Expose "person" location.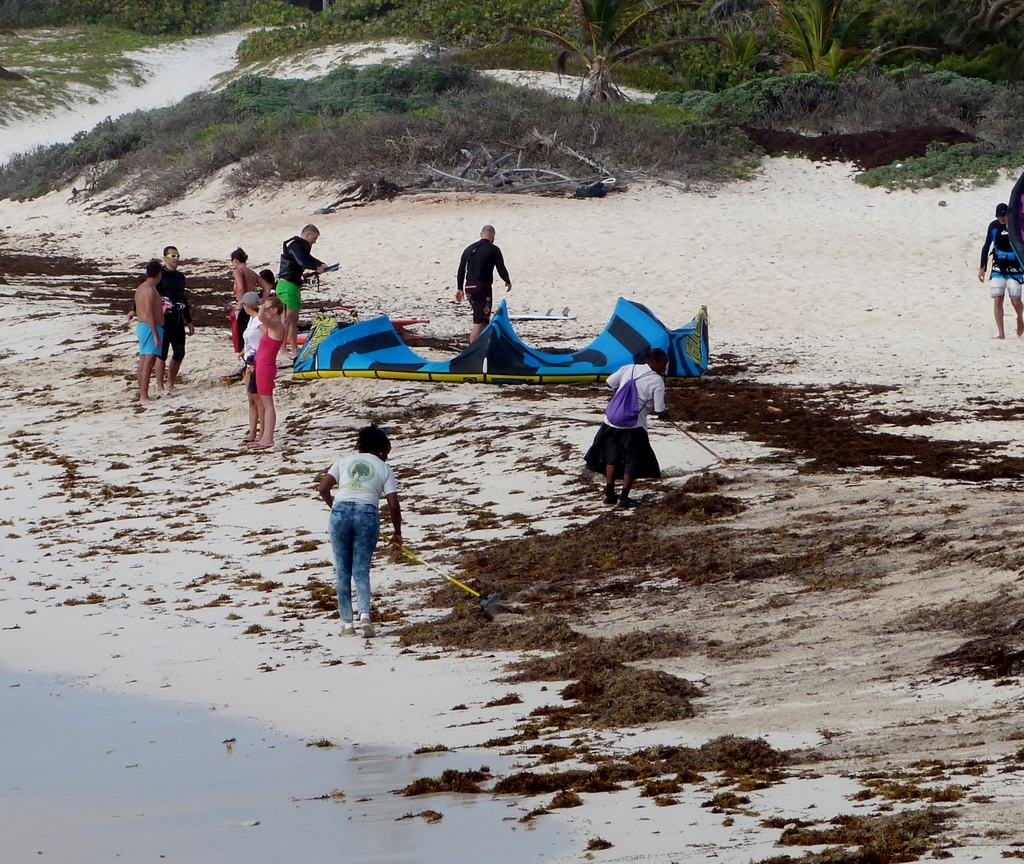
Exposed at (left=260, top=270, right=279, bottom=299).
